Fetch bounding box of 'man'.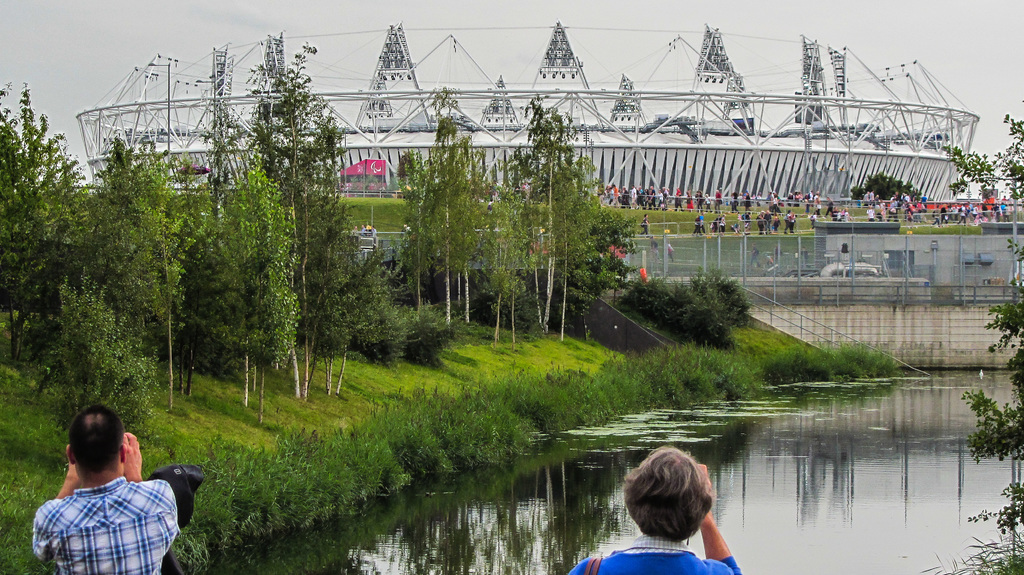
Bbox: <box>866,205,876,221</box>.
